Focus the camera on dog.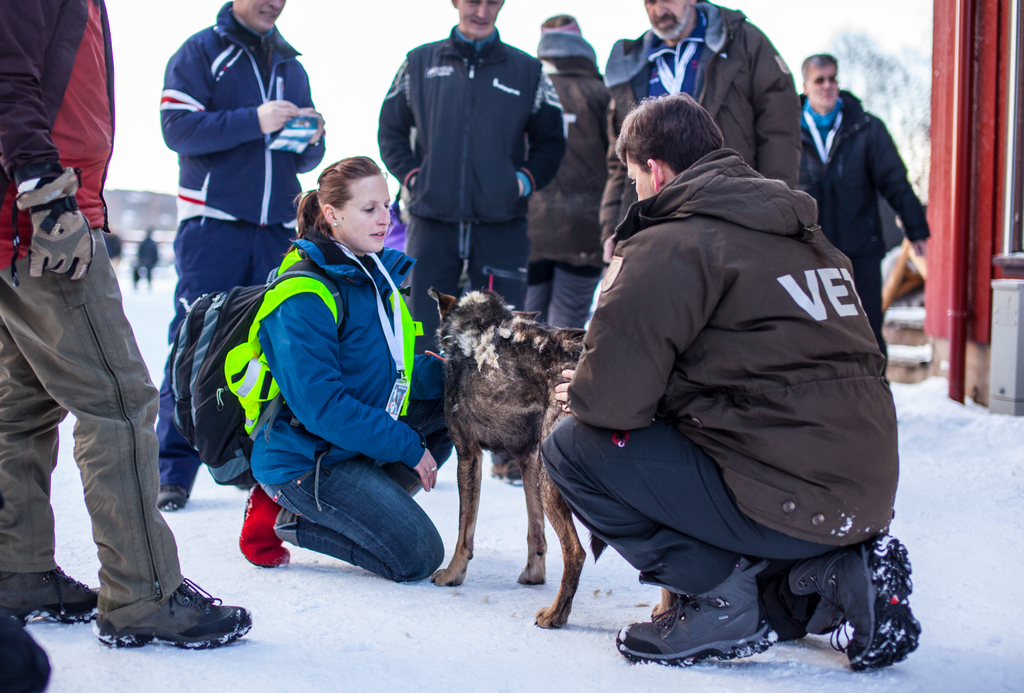
Focus region: pyautogui.locateOnScreen(430, 288, 682, 631).
